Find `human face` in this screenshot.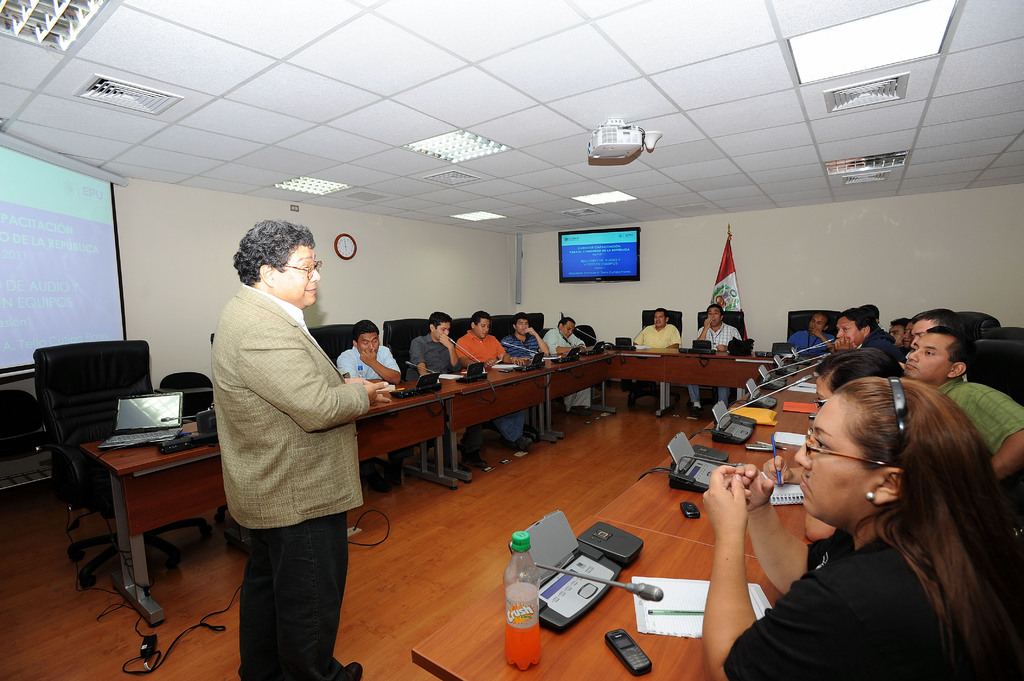
The bounding box for `human face` is (x1=434, y1=321, x2=449, y2=338).
